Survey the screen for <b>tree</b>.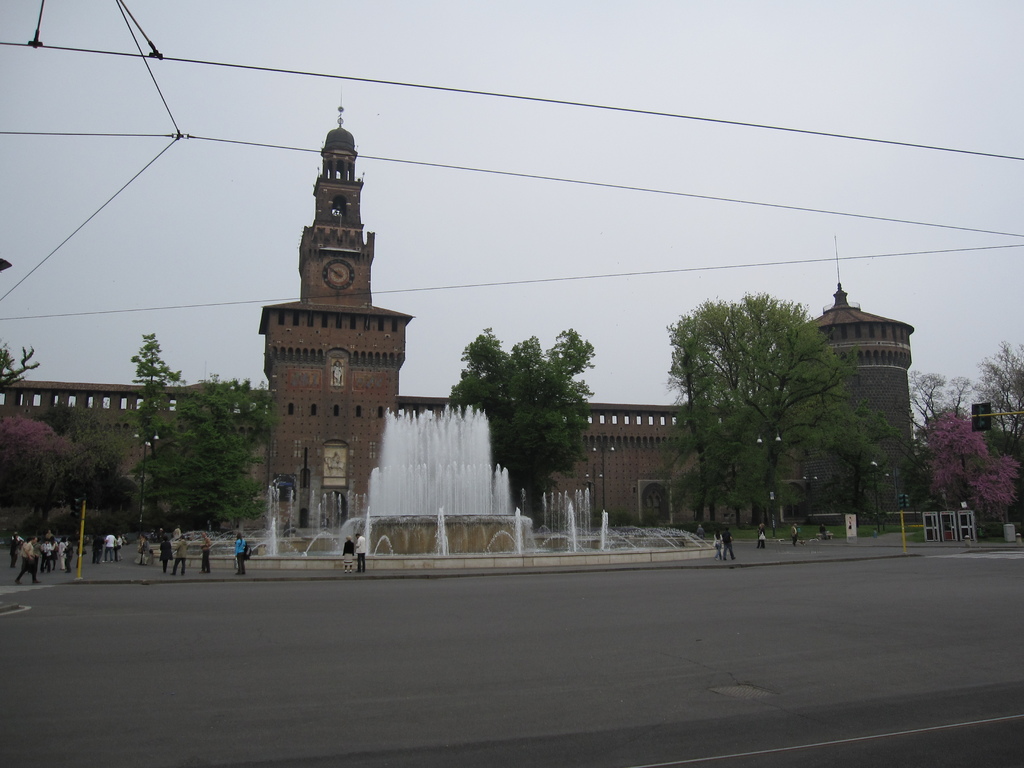
Survey found: bbox(444, 327, 592, 533).
